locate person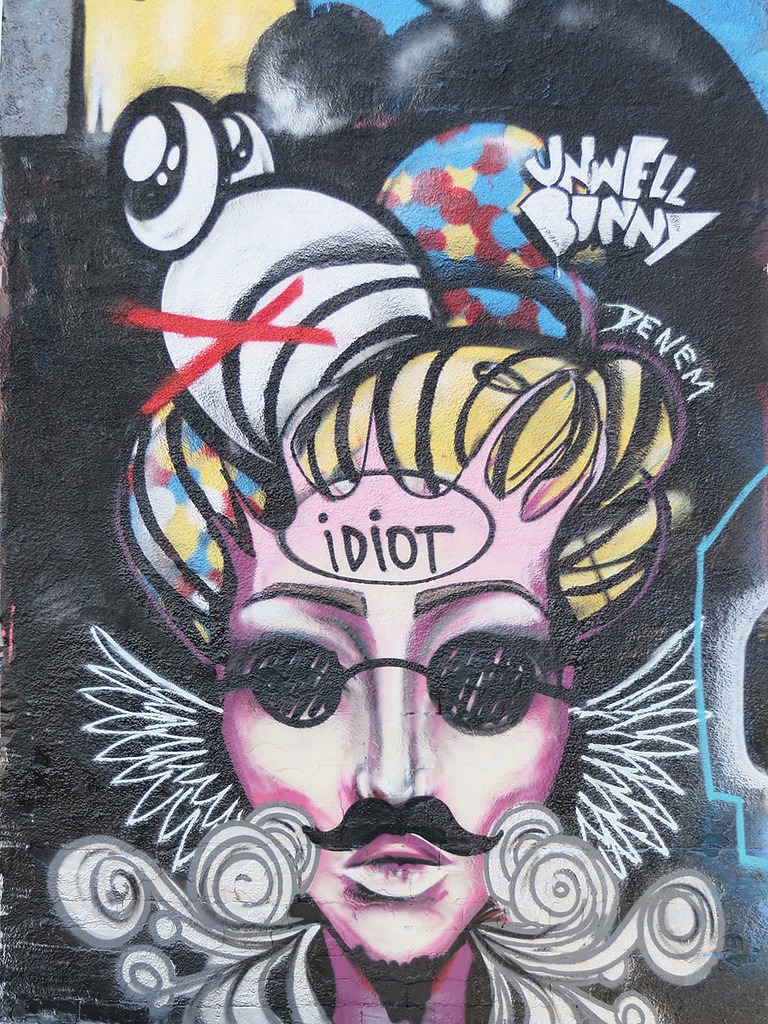
BBox(101, 85, 614, 1023)
